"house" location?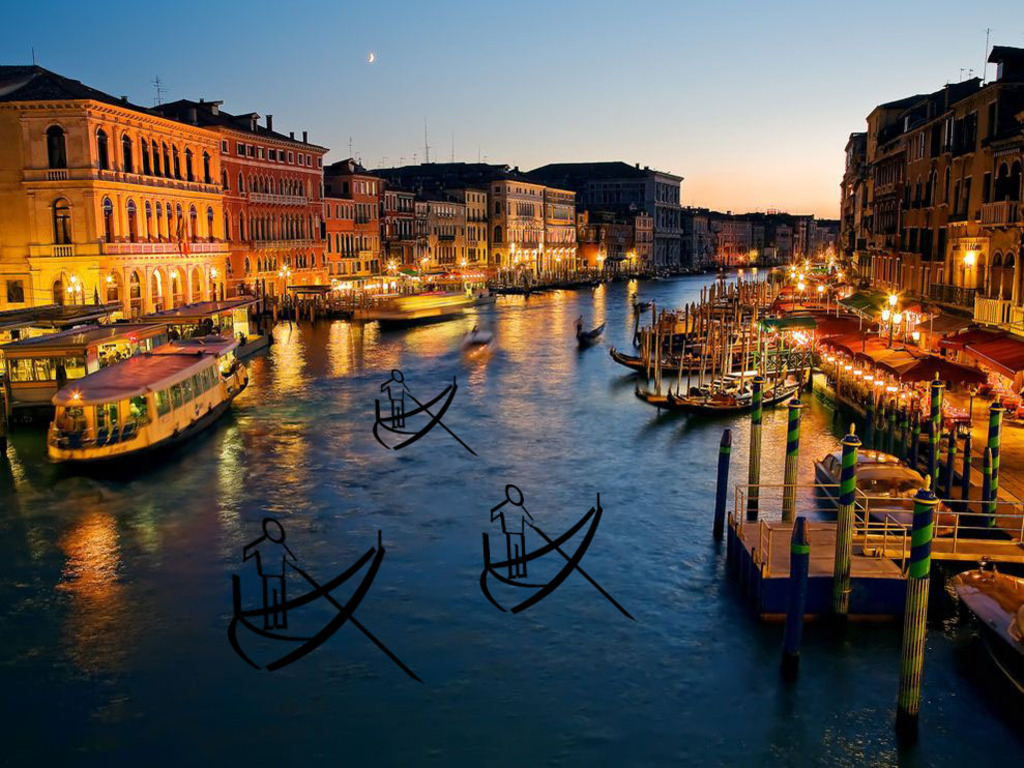
detection(691, 207, 733, 269)
